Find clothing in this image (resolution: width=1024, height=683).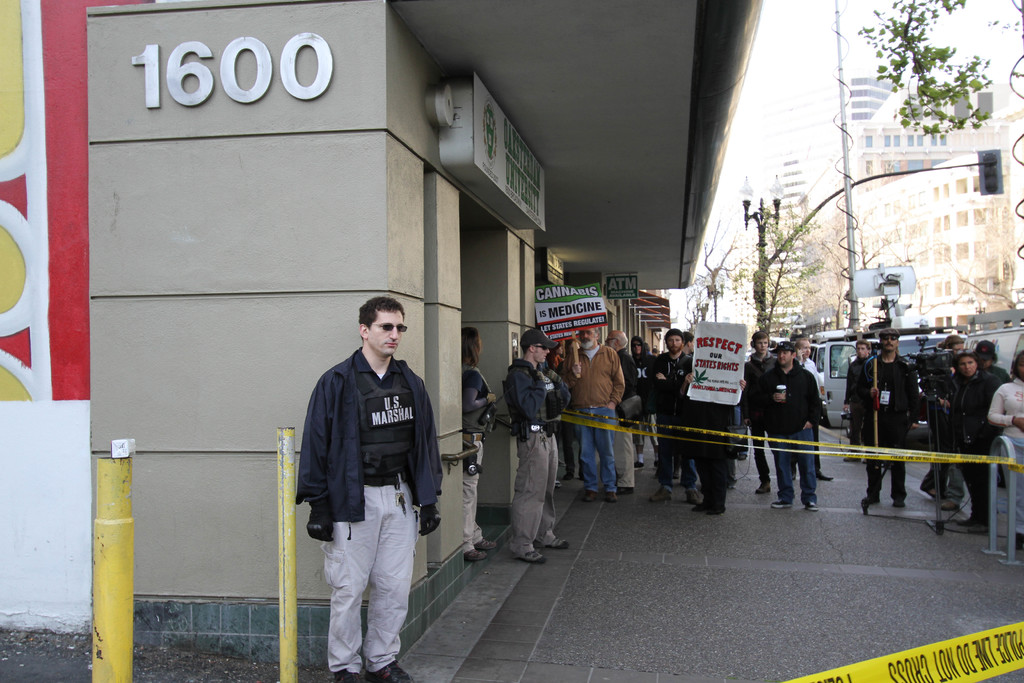
977,365,1010,390.
